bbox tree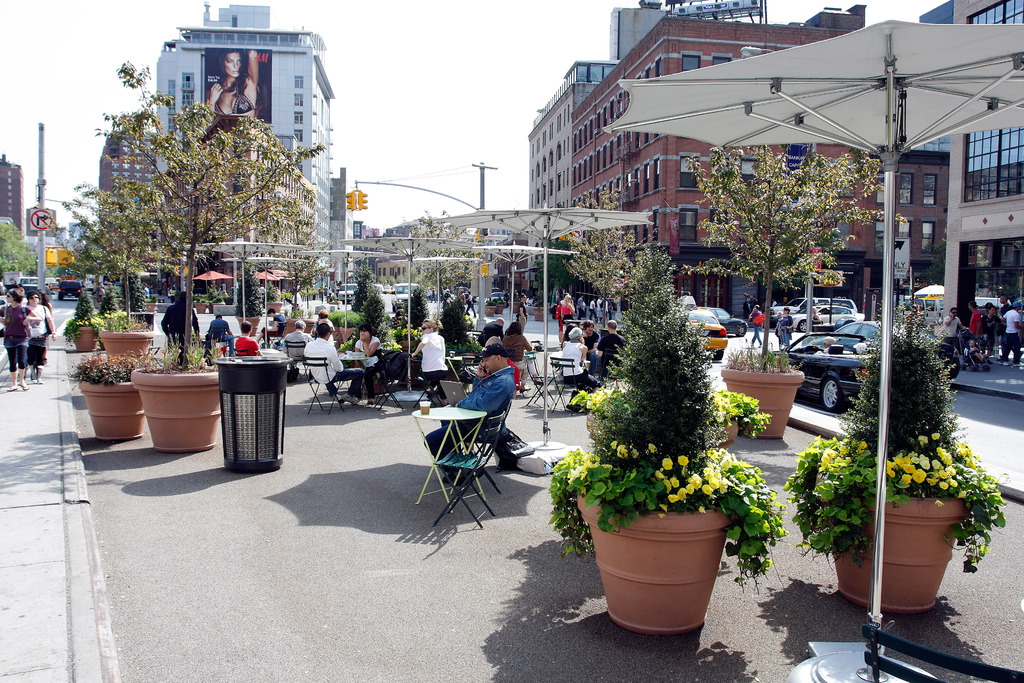
pyautogui.locateOnScreen(35, 59, 326, 368)
